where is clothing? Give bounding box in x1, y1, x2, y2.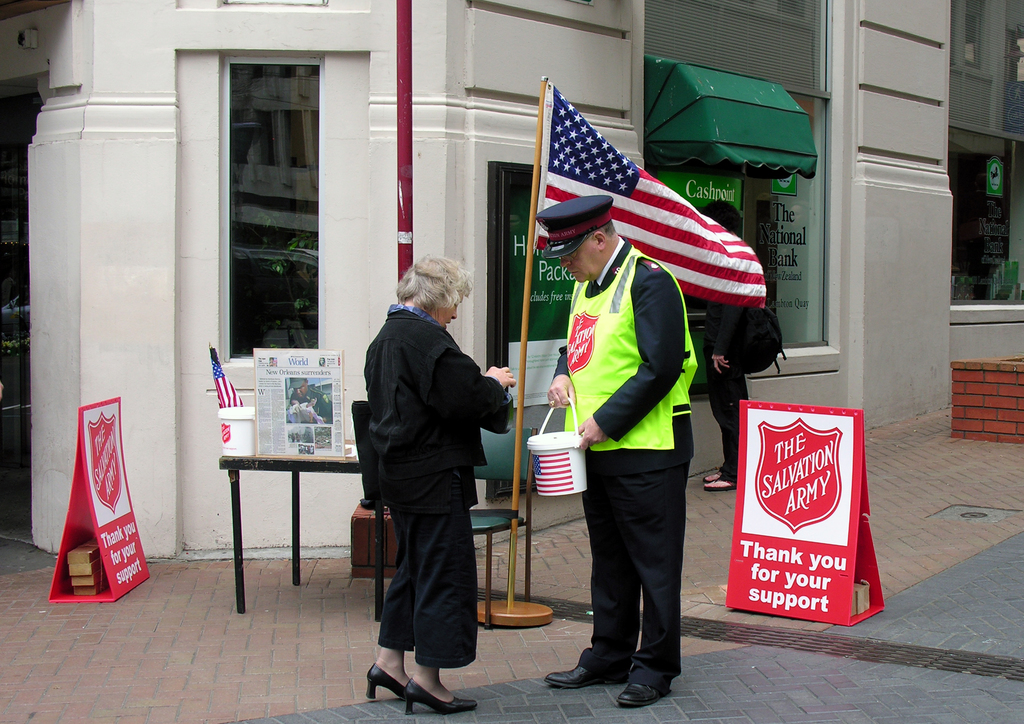
703, 248, 746, 490.
